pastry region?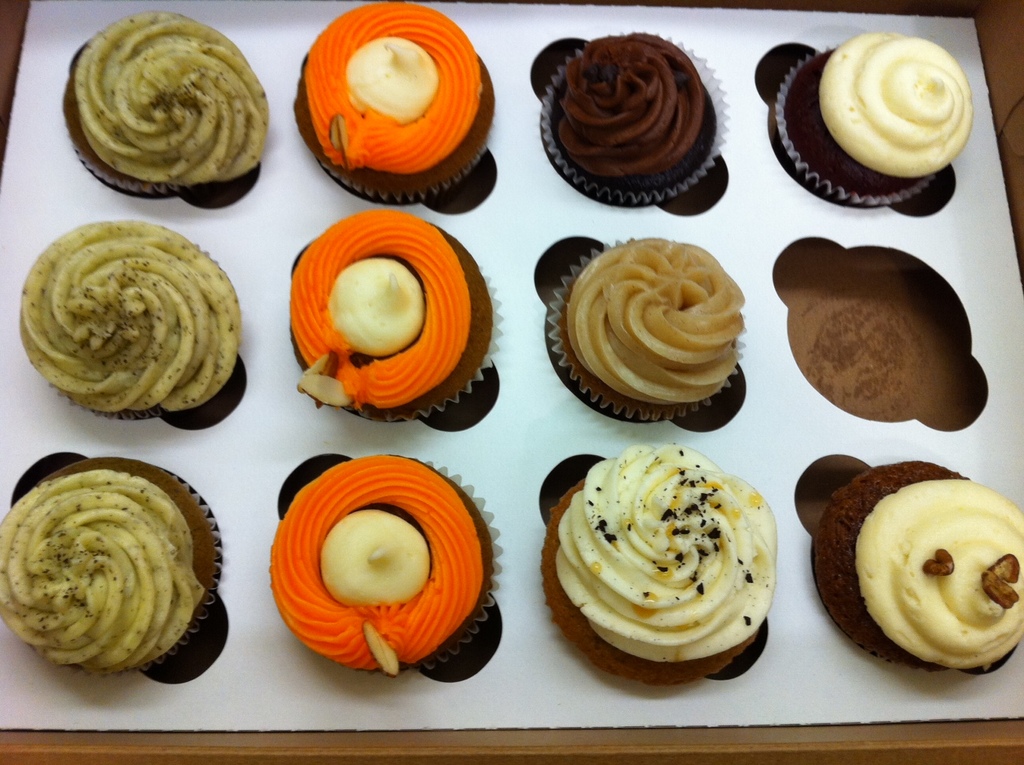
Rect(536, 446, 781, 686)
